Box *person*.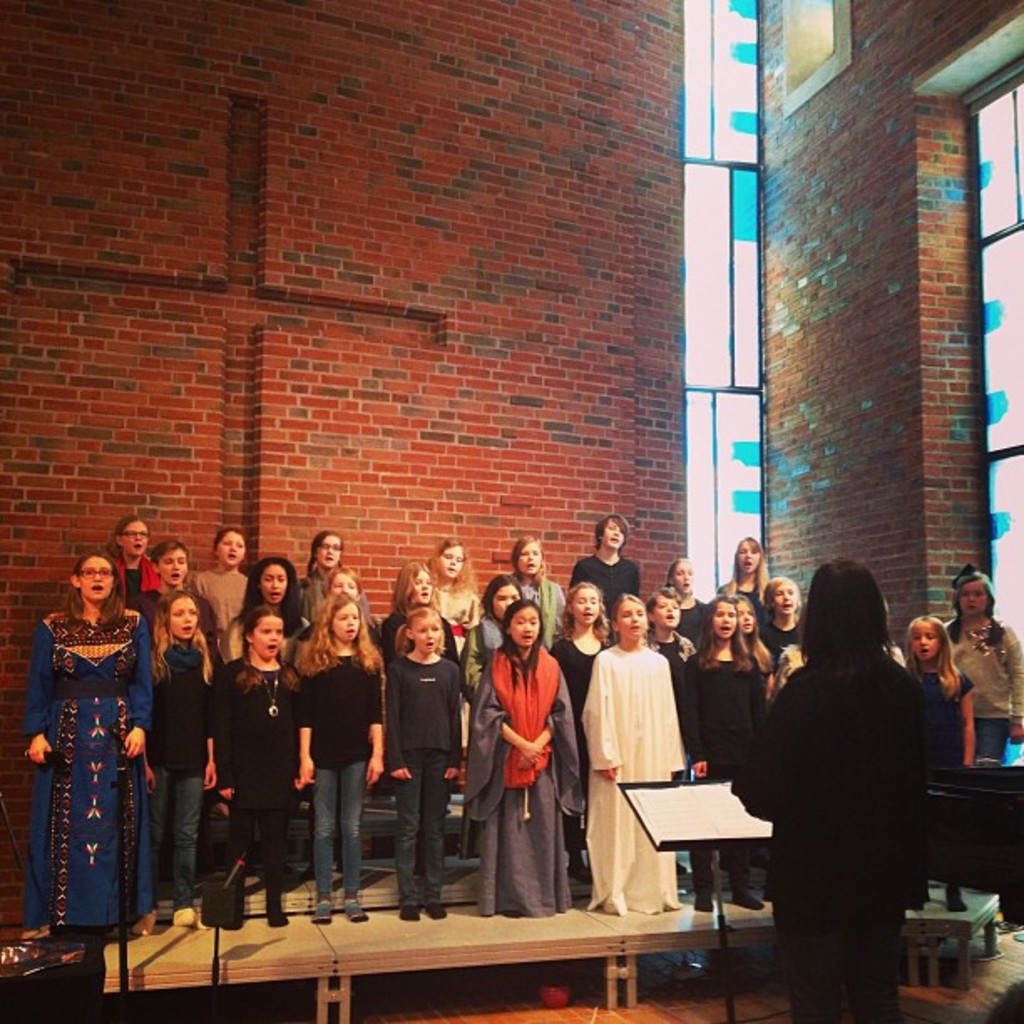
[181,535,246,624].
